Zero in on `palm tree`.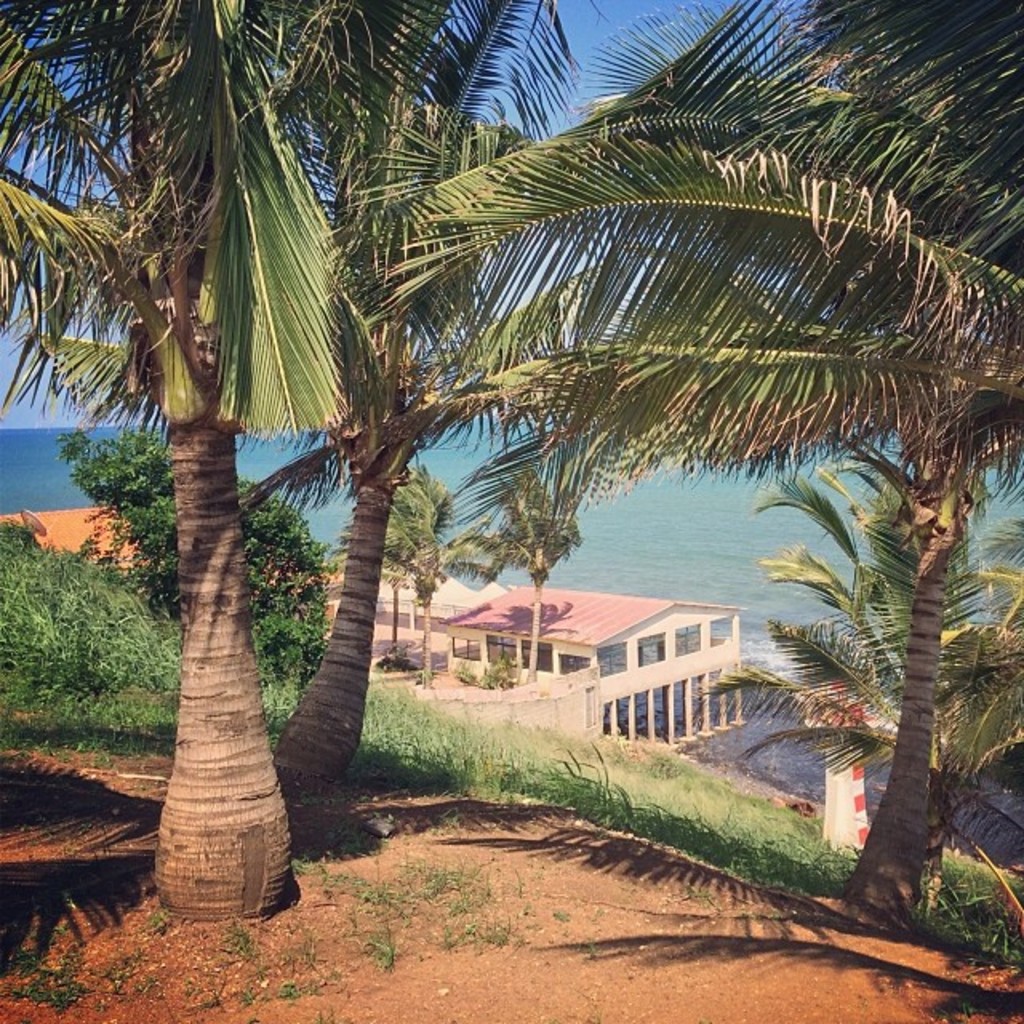
Zeroed in: {"x1": 318, "y1": 453, "x2": 512, "y2": 685}.
